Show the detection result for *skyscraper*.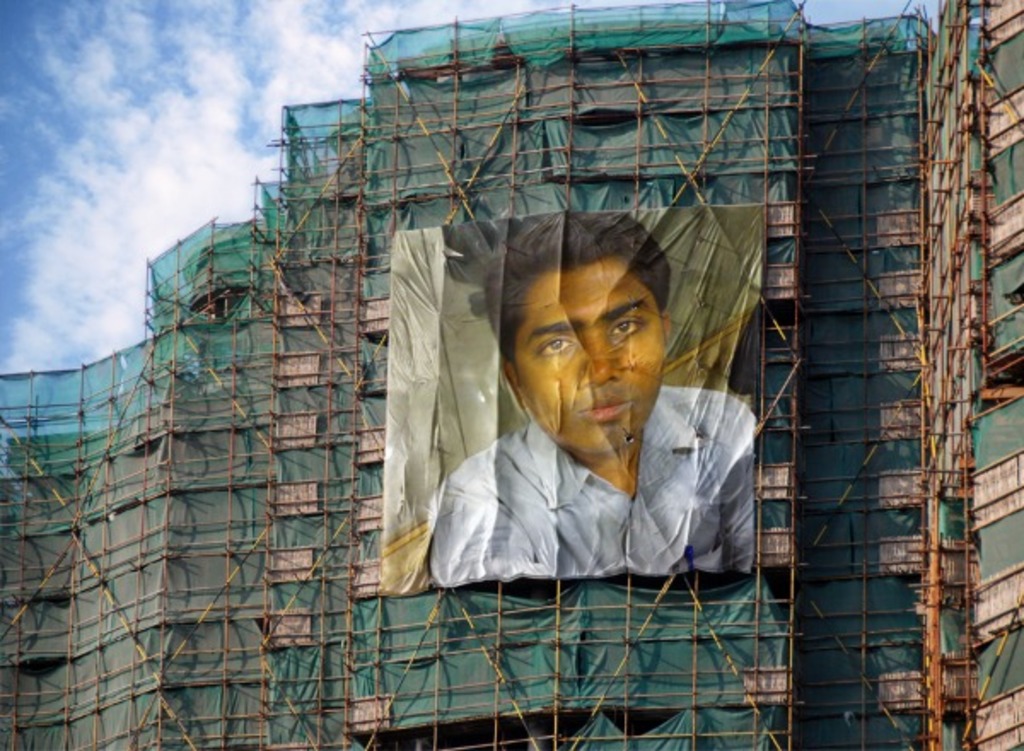
select_region(0, 0, 1022, 749).
